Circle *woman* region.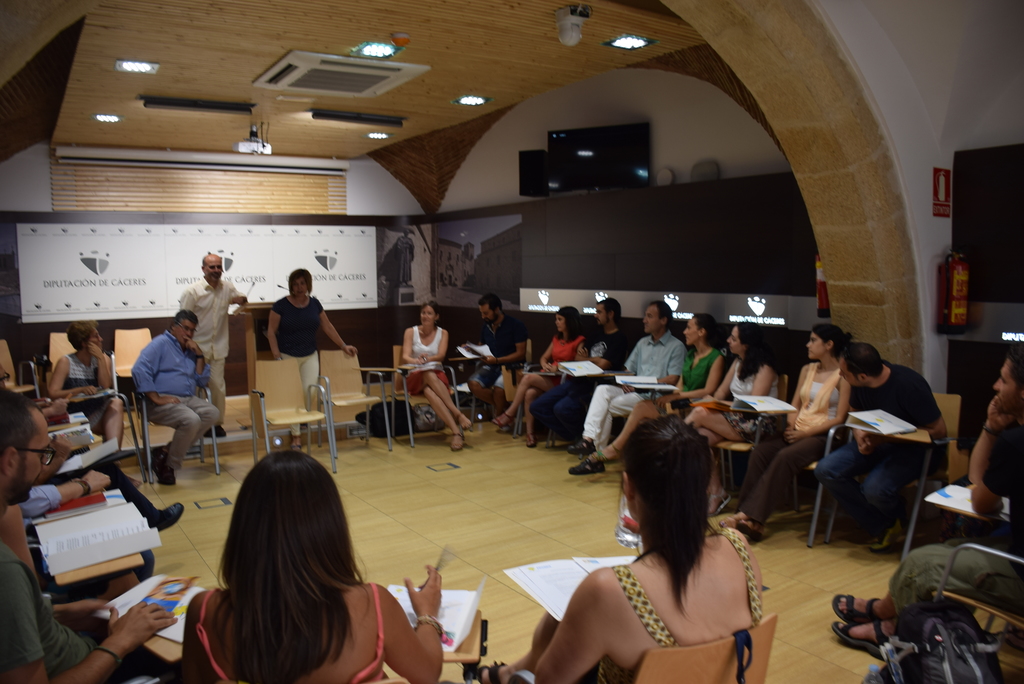
Region: (462, 417, 771, 683).
